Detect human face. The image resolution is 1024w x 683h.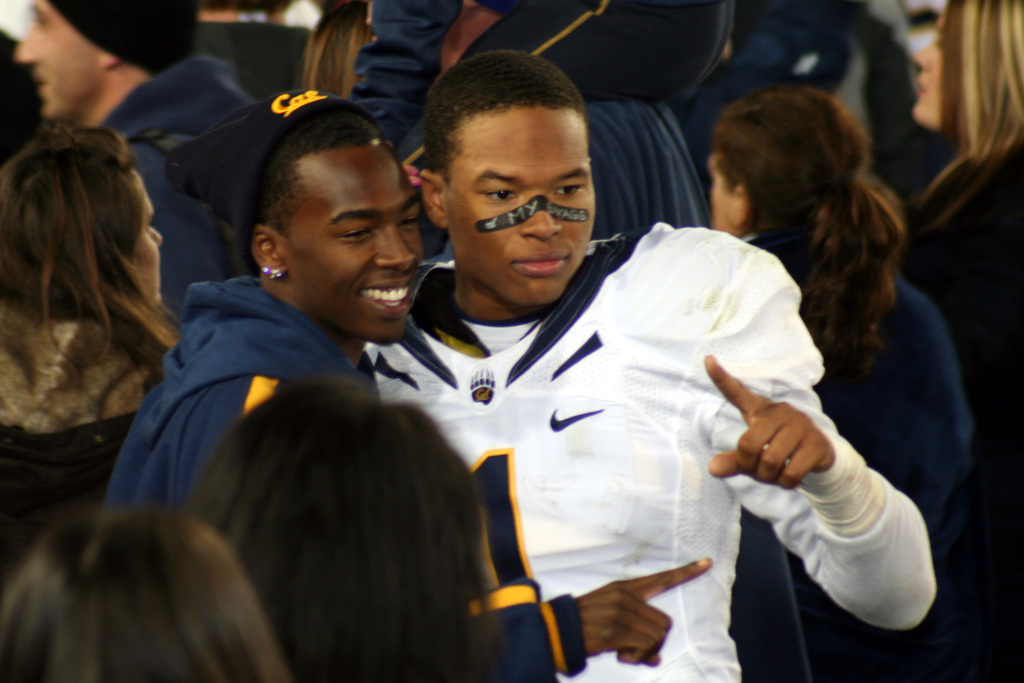
(left=15, top=0, right=100, bottom=121).
